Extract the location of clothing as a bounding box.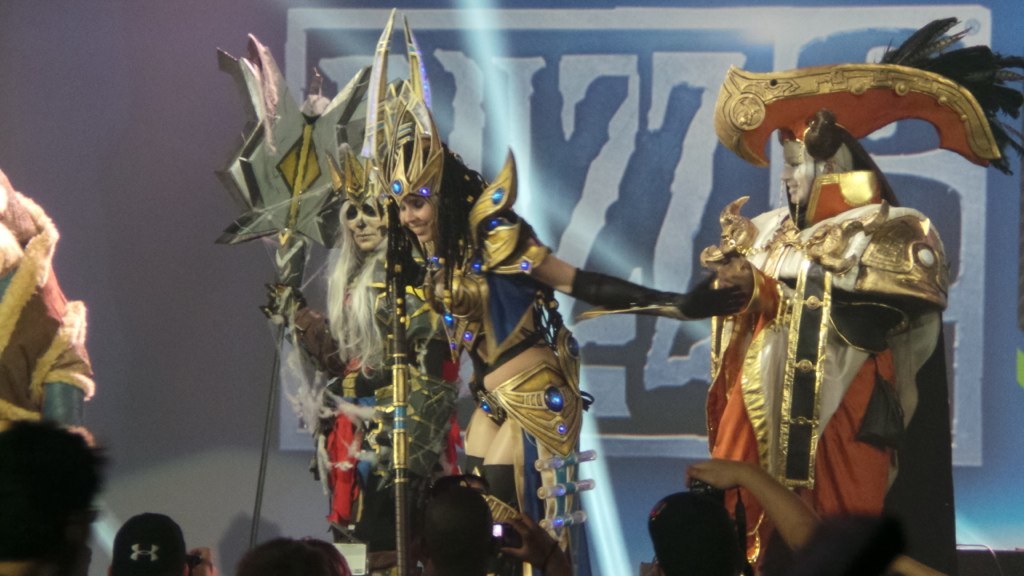
box=[289, 263, 394, 541].
